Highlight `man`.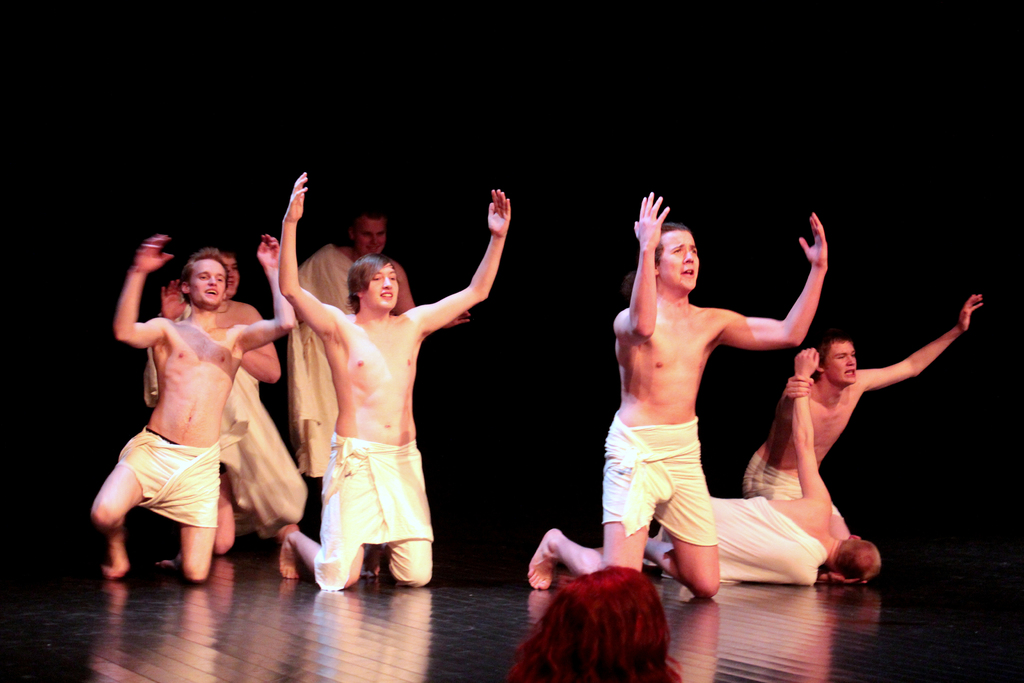
Highlighted region: <region>78, 228, 299, 589</region>.
